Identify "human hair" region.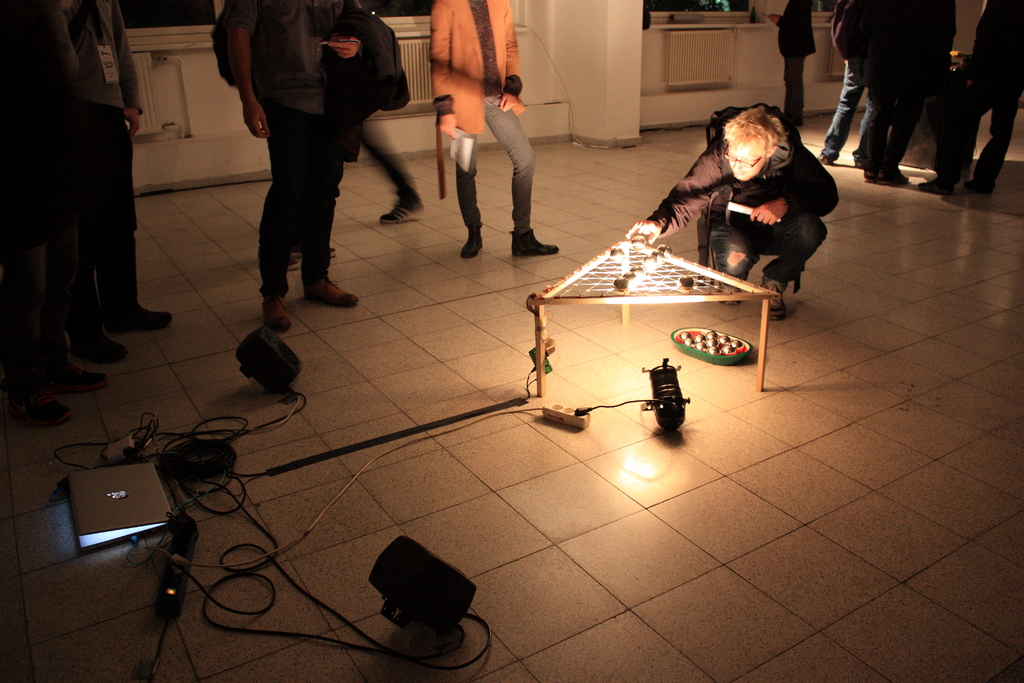
Region: <box>722,103,787,156</box>.
